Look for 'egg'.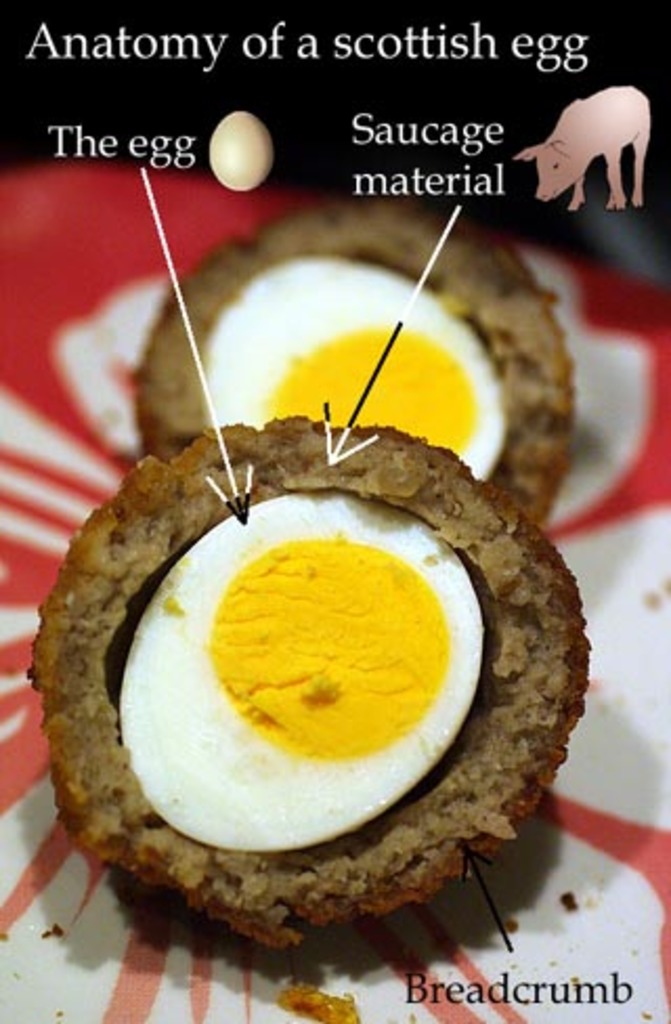
Found: detection(205, 107, 275, 193).
